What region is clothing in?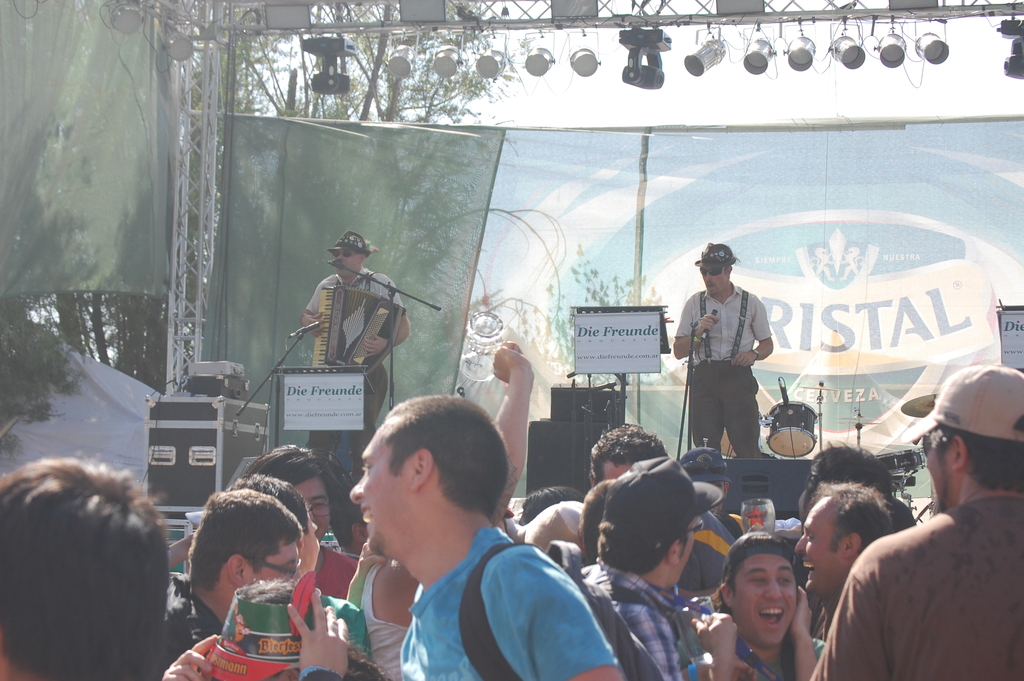
[left=304, top=267, right=405, bottom=469].
